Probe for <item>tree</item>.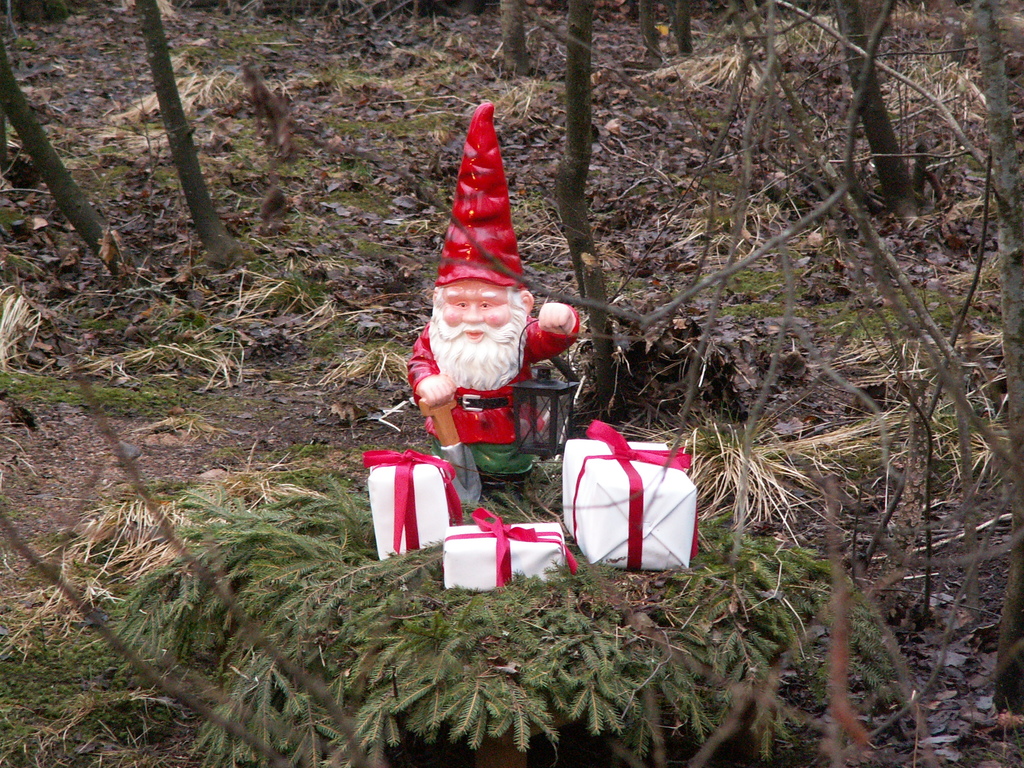
Probe result: BBox(131, 0, 231, 262).
